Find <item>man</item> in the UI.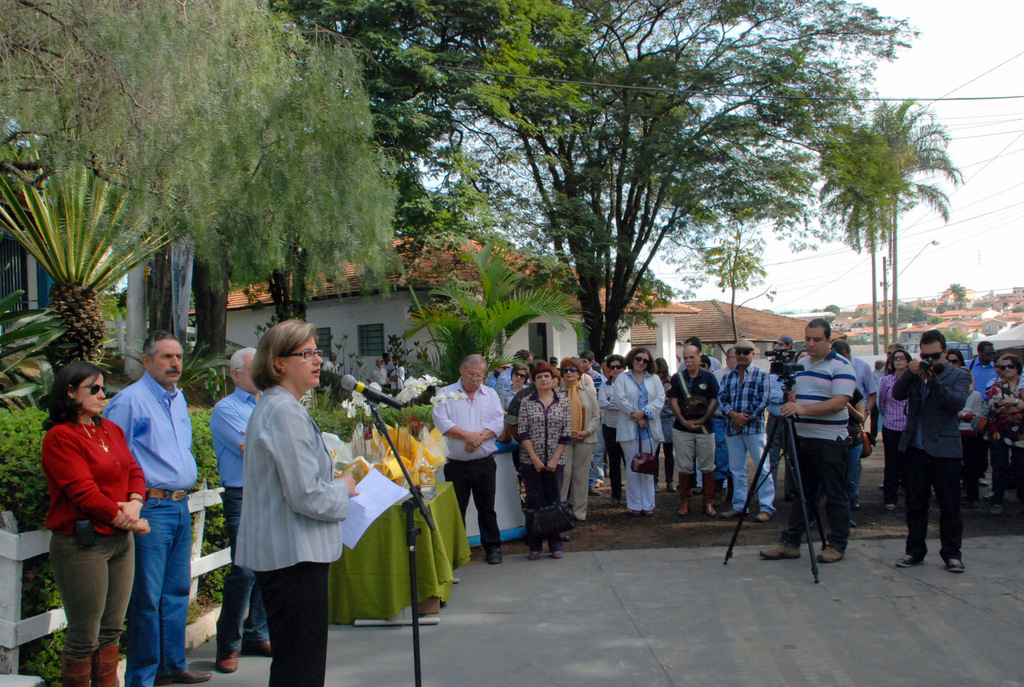
UI element at [left=892, top=329, right=981, bottom=574].
